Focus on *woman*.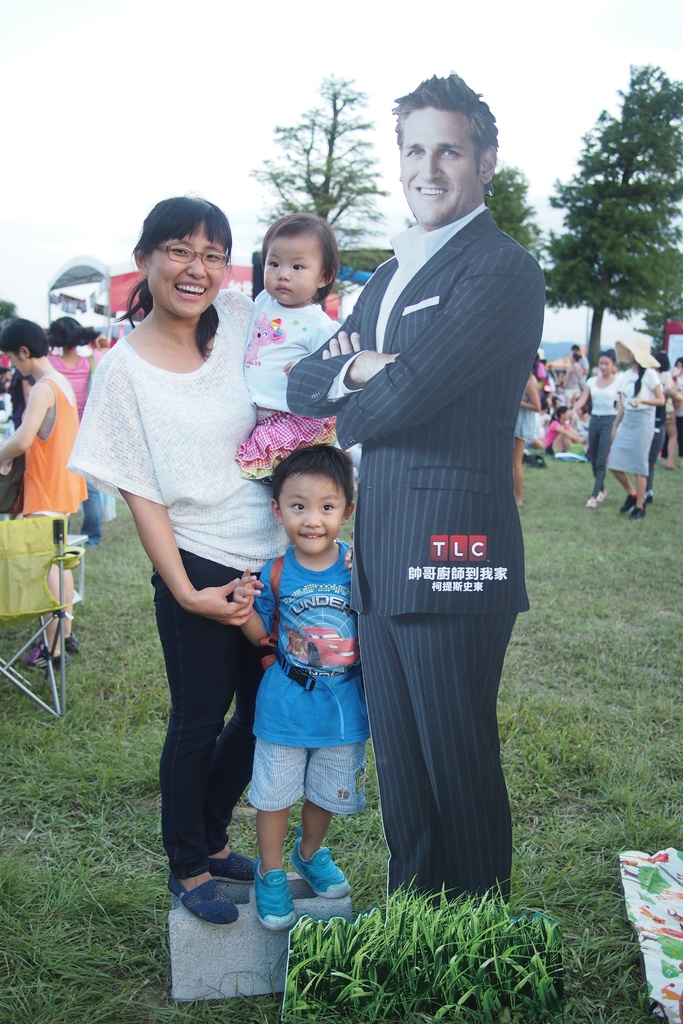
Focused at (512,370,543,507).
